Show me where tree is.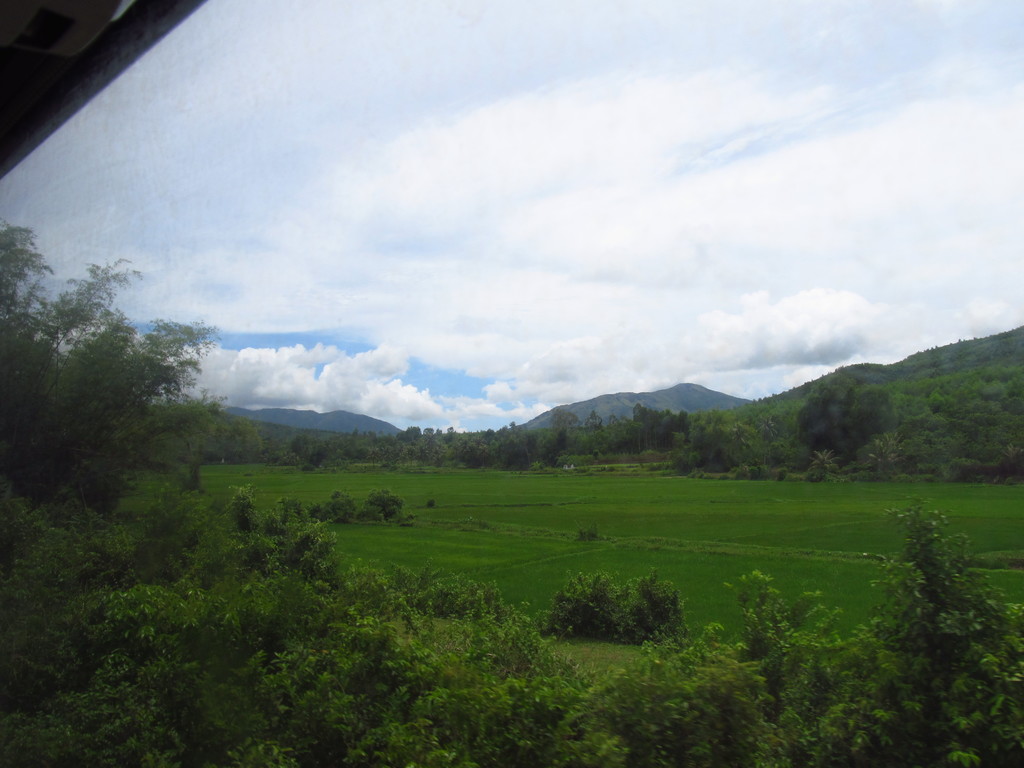
tree is at [left=448, top=428, right=455, bottom=430].
